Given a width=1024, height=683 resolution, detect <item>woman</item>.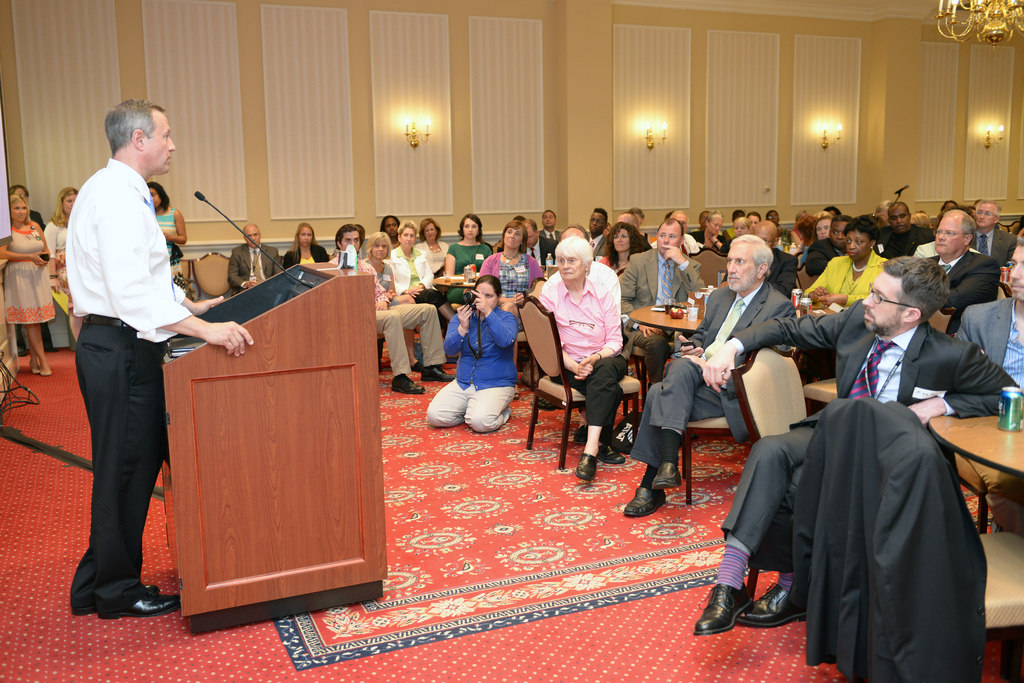
crop(358, 226, 422, 364).
